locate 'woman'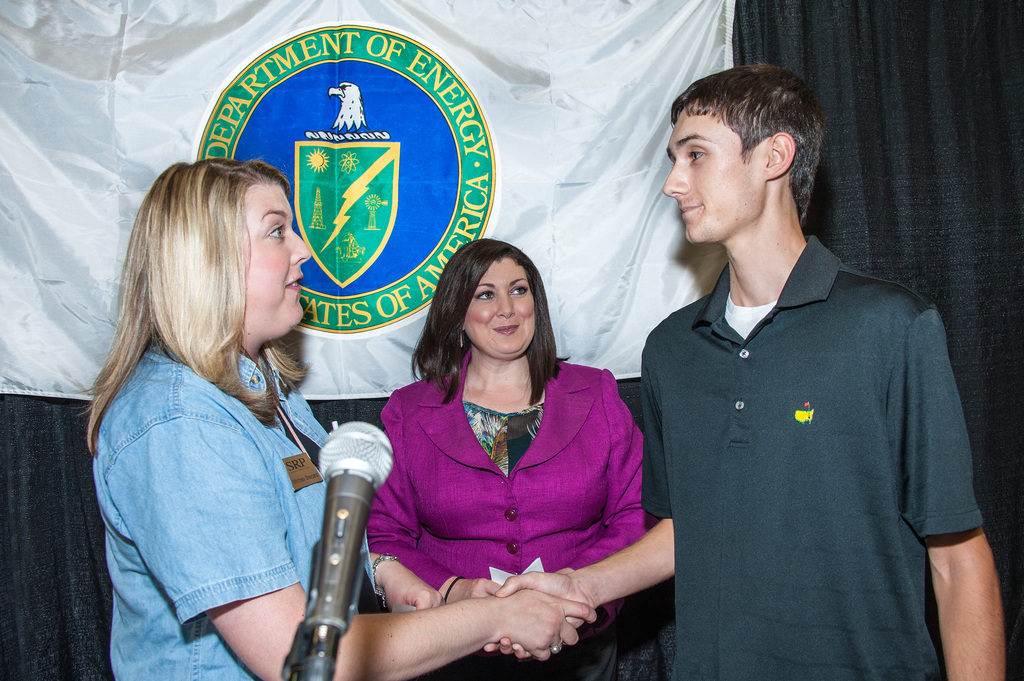
(68, 157, 595, 680)
